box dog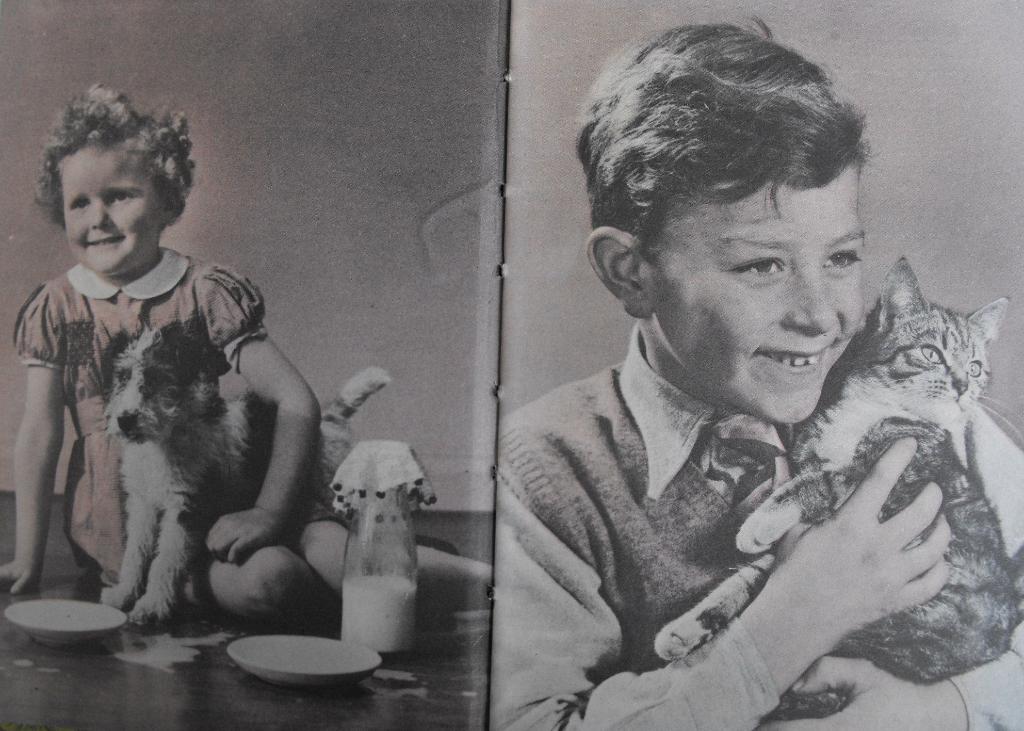
{"left": 104, "top": 312, "right": 391, "bottom": 625}
